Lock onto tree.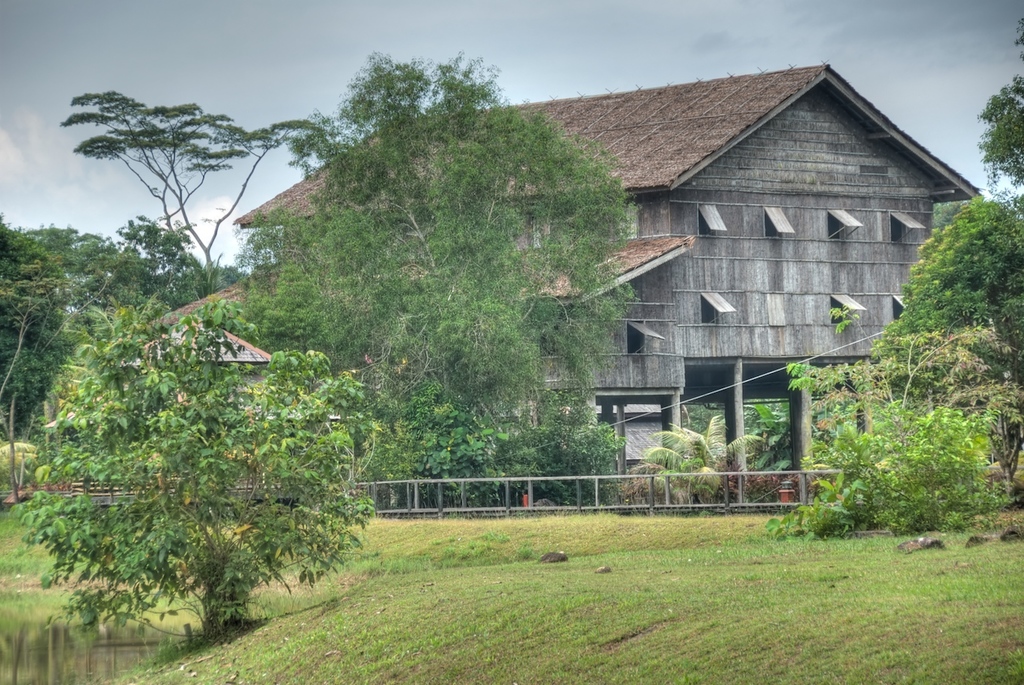
Locked: BBox(236, 57, 660, 467).
